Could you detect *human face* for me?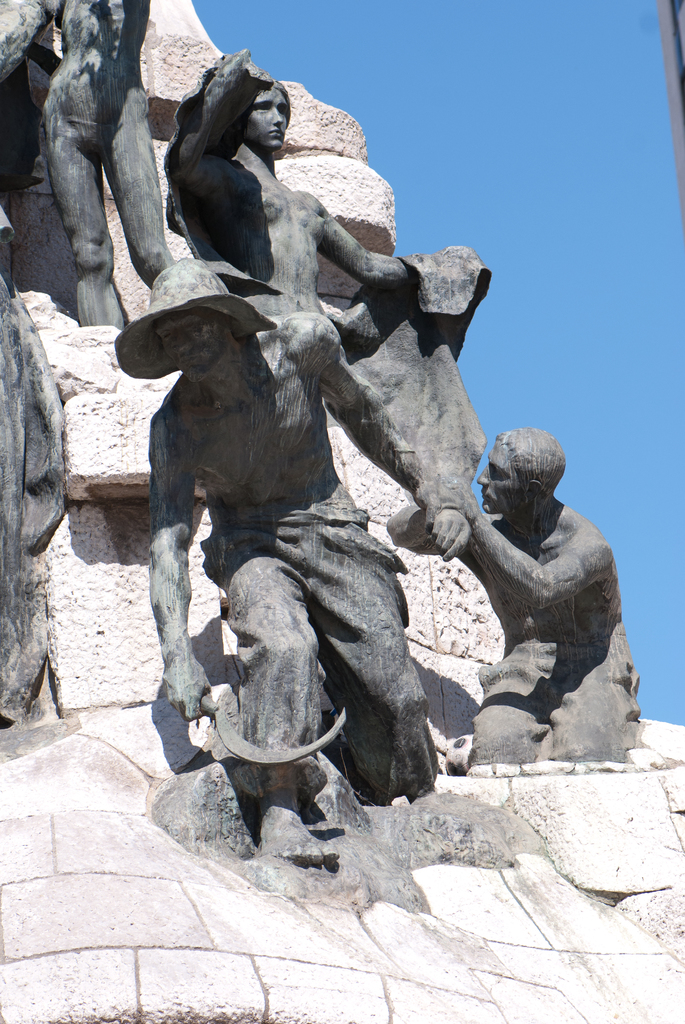
Detection result: 249:79:296:155.
